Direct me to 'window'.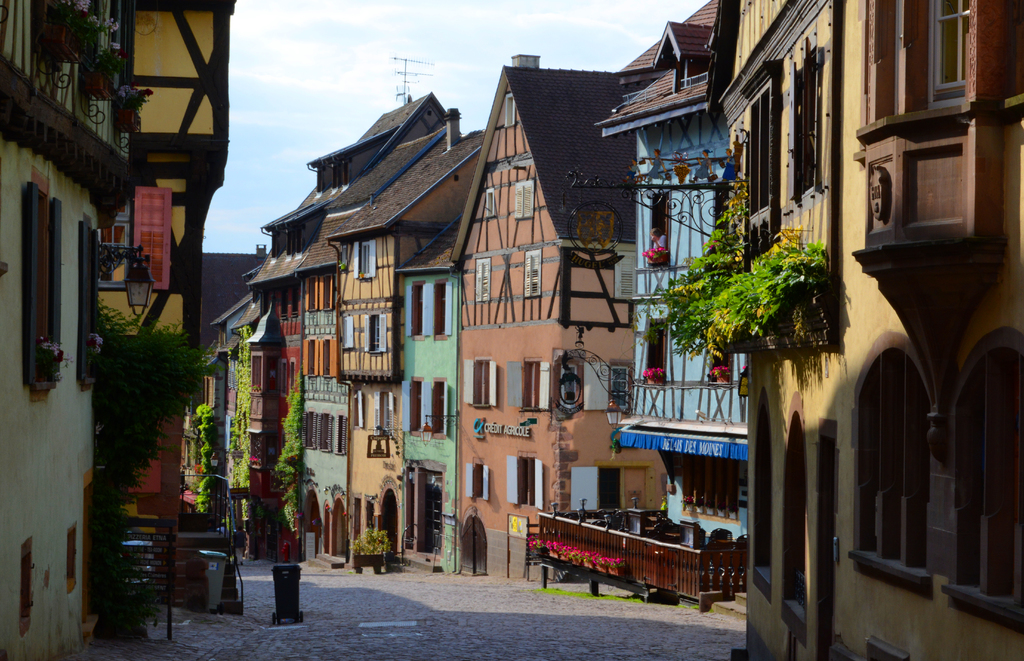
Direction: [351,392,366,429].
